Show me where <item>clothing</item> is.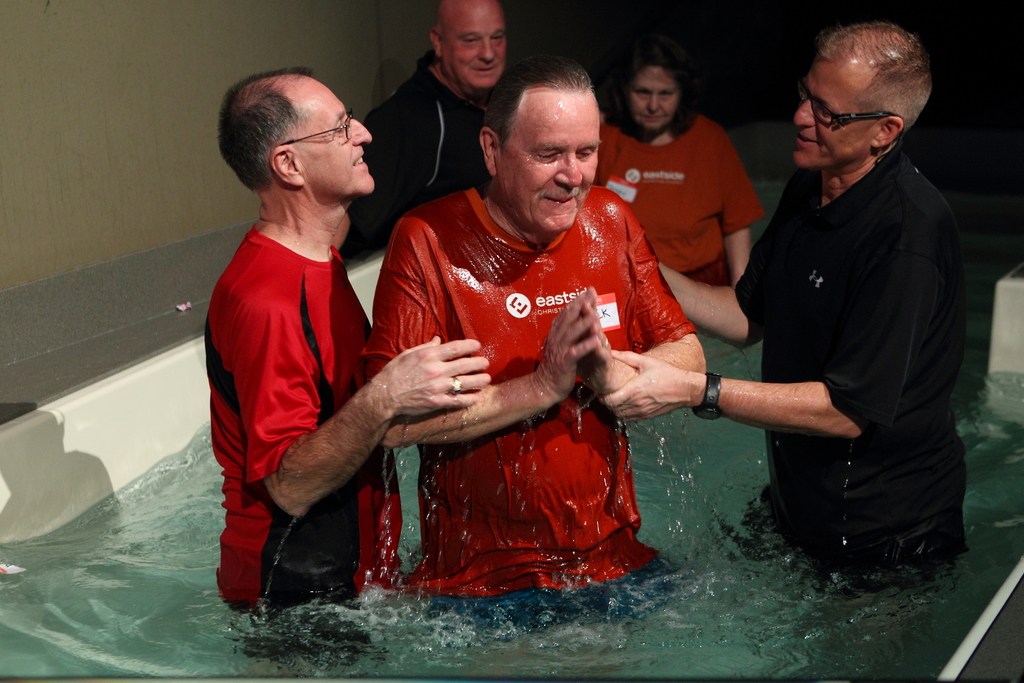
<item>clothing</item> is at left=339, top=58, right=516, bottom=263.
